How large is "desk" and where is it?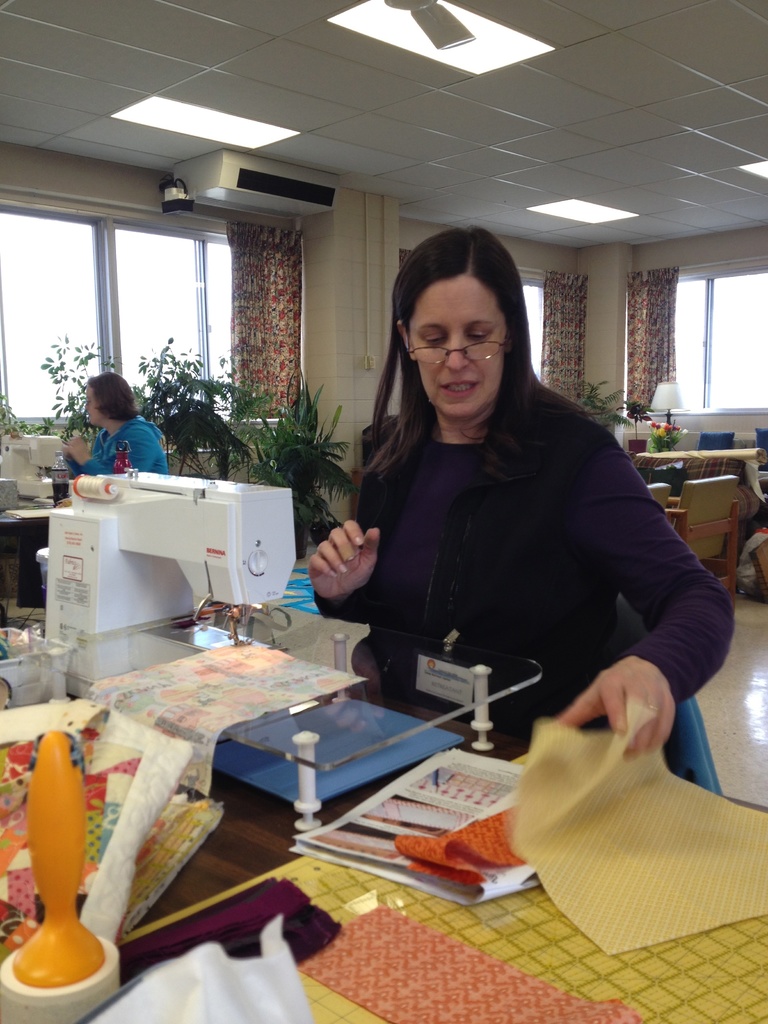
Bounding box: select_region(0, 698, 767, 1023).
